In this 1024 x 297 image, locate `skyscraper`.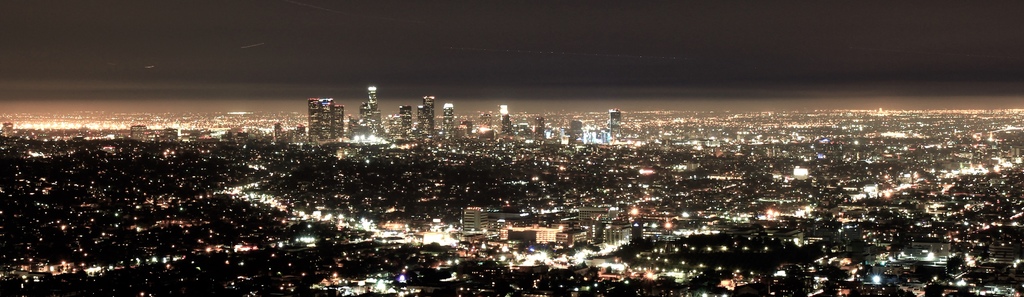
Bounding box: box=[500, 102, 521, 147].
